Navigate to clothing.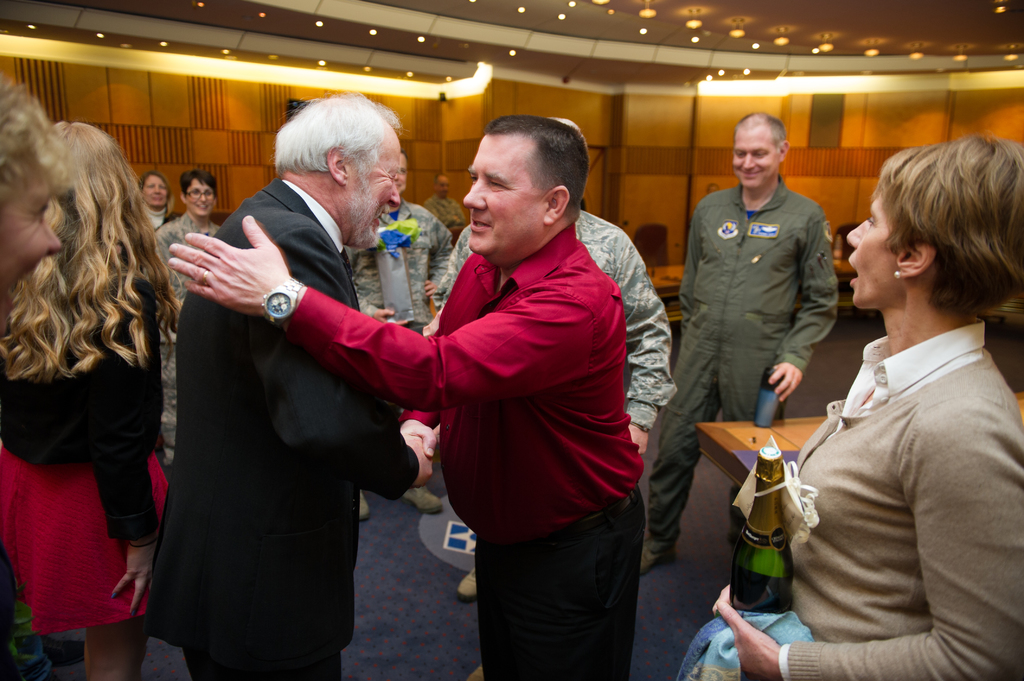
Navigation target: crop(0, 242, 169, 637).
